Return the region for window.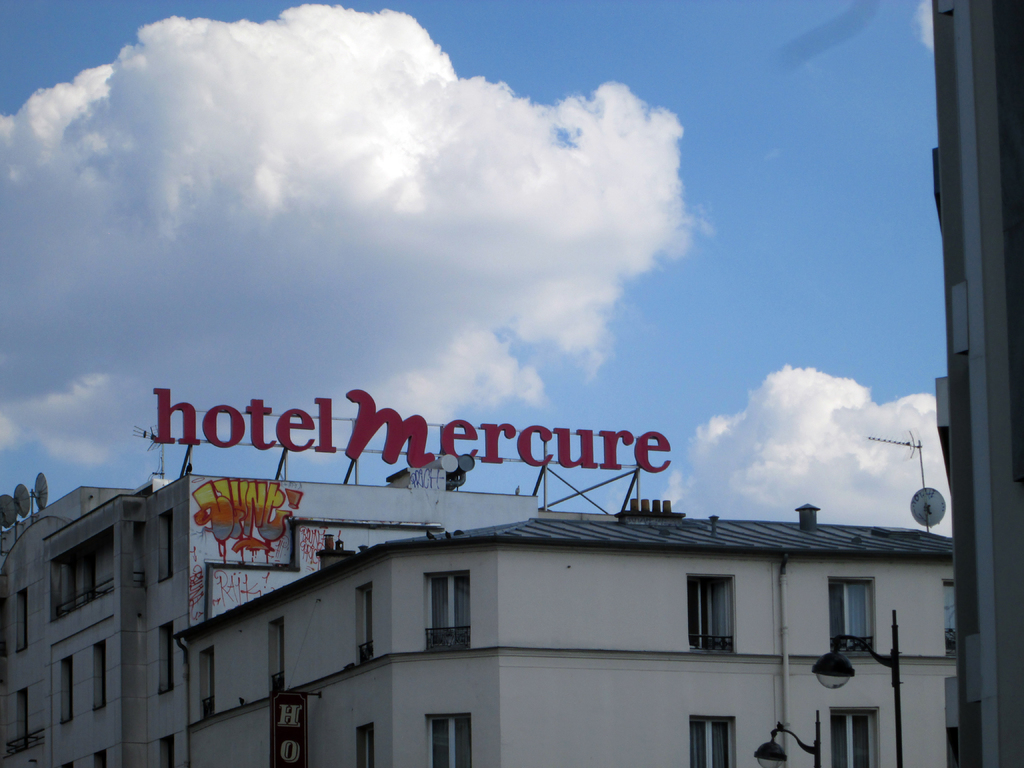
(351, 581, 373, 658).
